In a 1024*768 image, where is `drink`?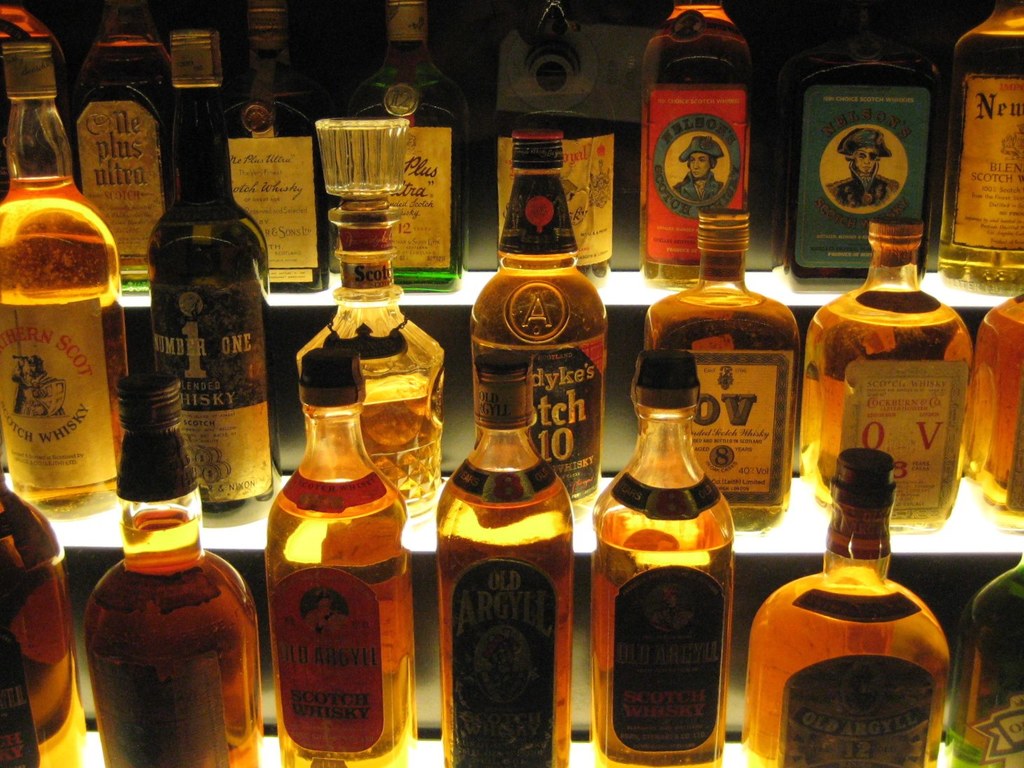
rect(68, 0, 172, 291).
